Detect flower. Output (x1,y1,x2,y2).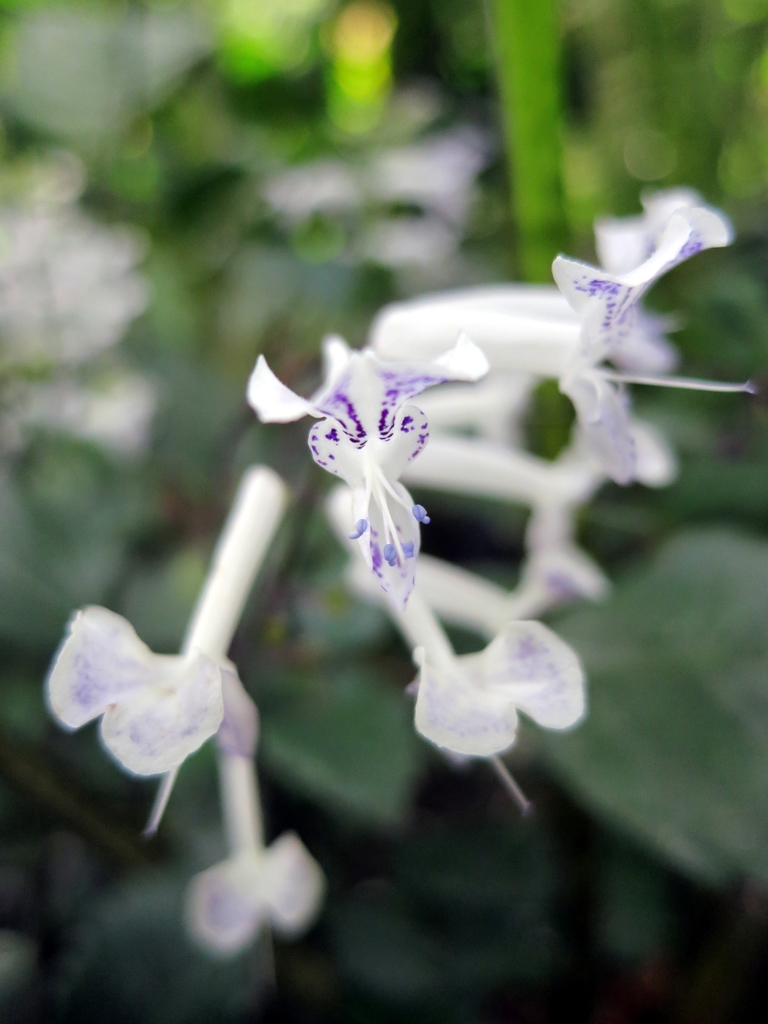
(332,500,584,817).
